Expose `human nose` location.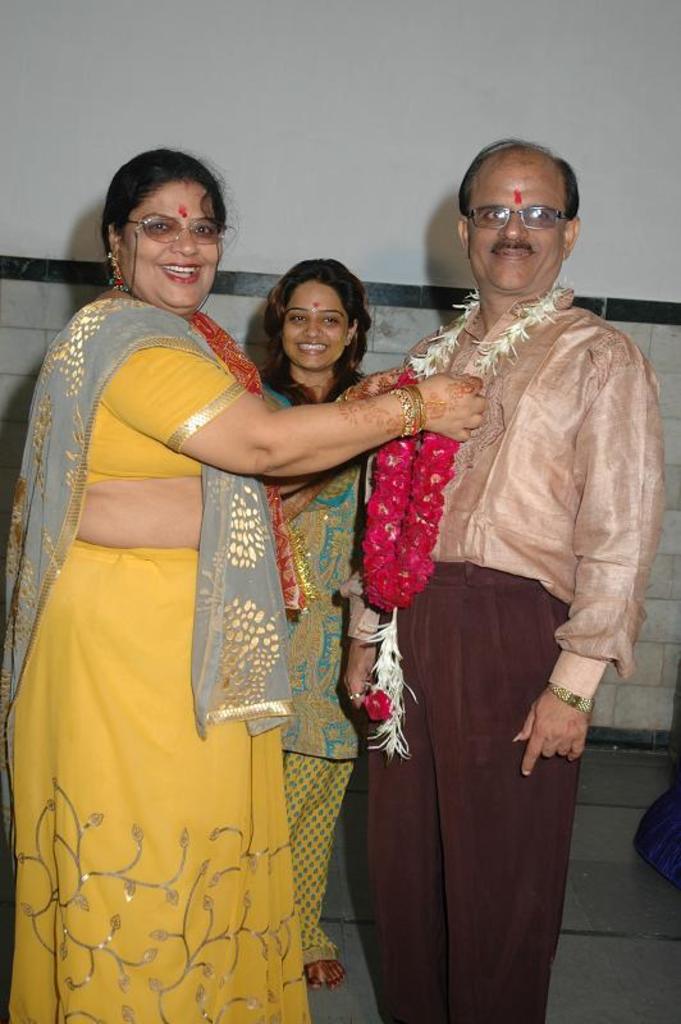
Exposed at <bbox>303, 320, 323, 340</bbox>.
